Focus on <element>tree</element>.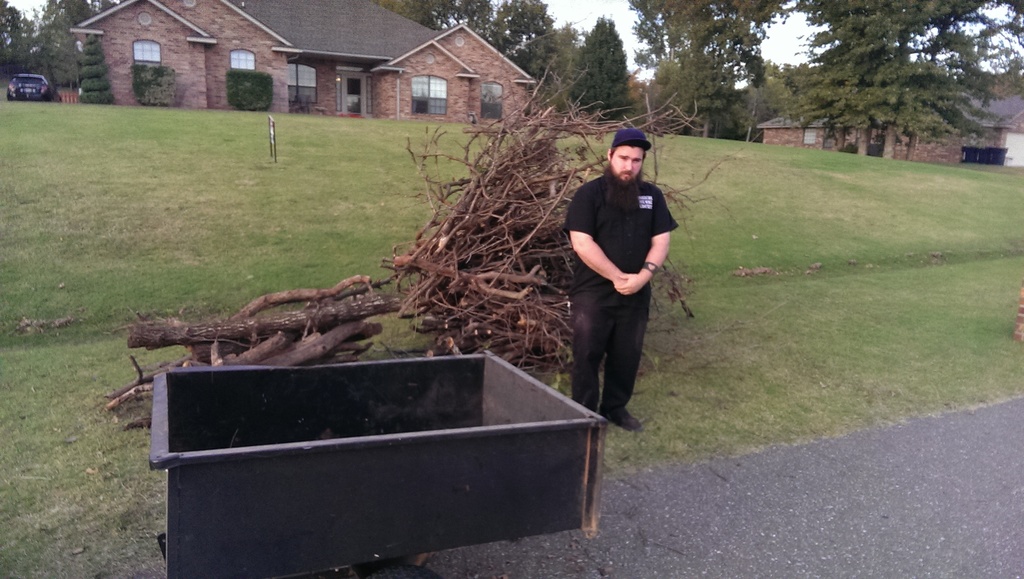
Focused at region(613, 0, 802, 131).
